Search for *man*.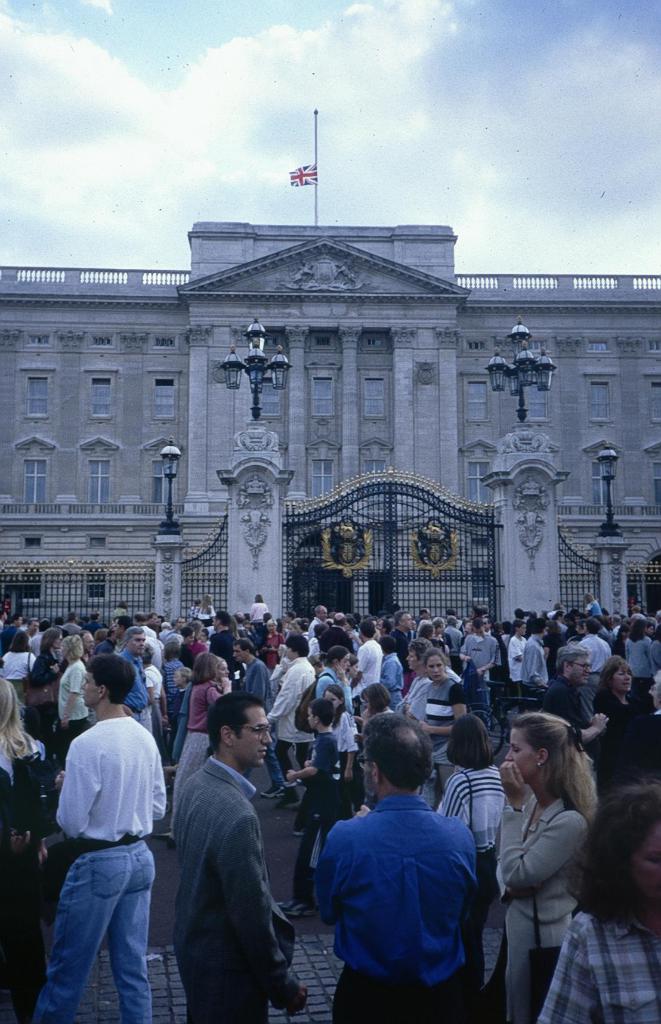
Found at Rect(31, 654, 167, 1023).
